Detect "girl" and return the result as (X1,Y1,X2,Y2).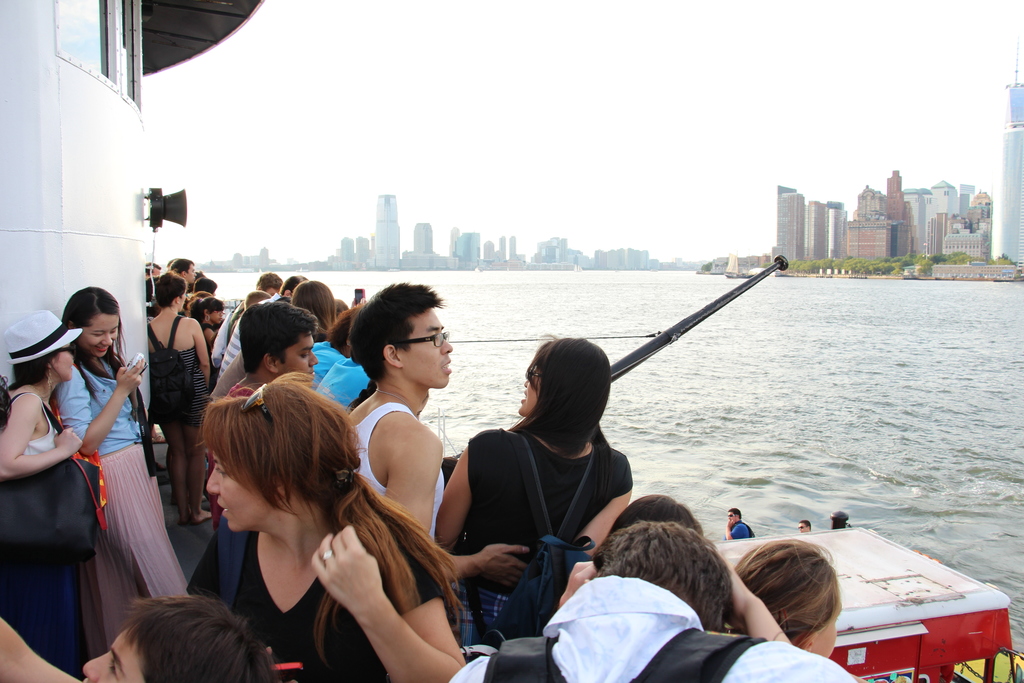
(436,329,636,645).
